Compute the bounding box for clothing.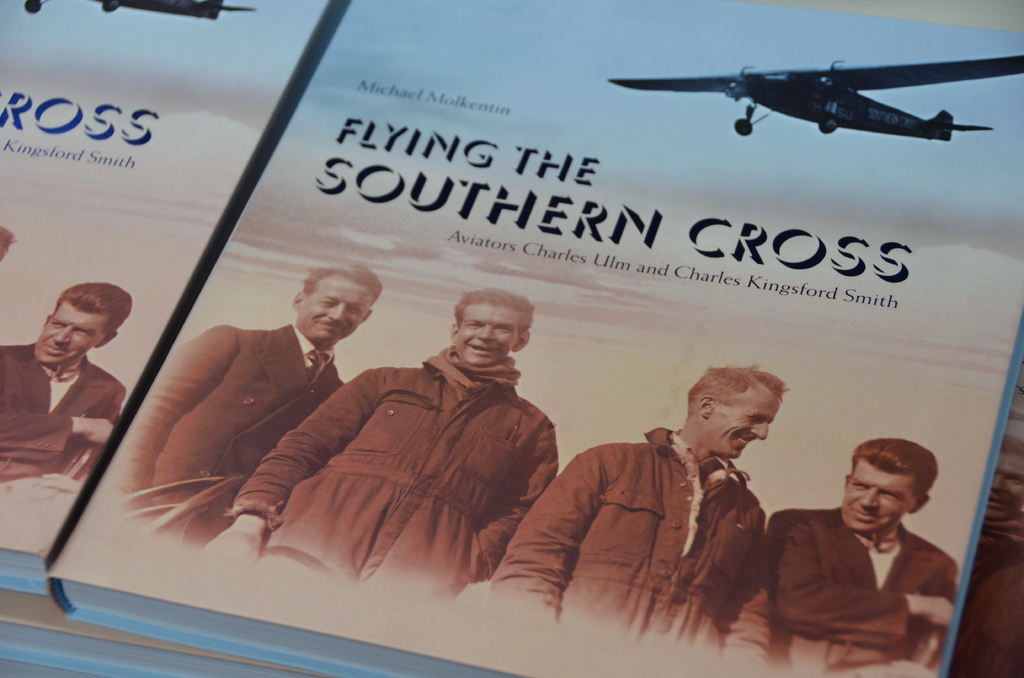
227 346 565 615.
